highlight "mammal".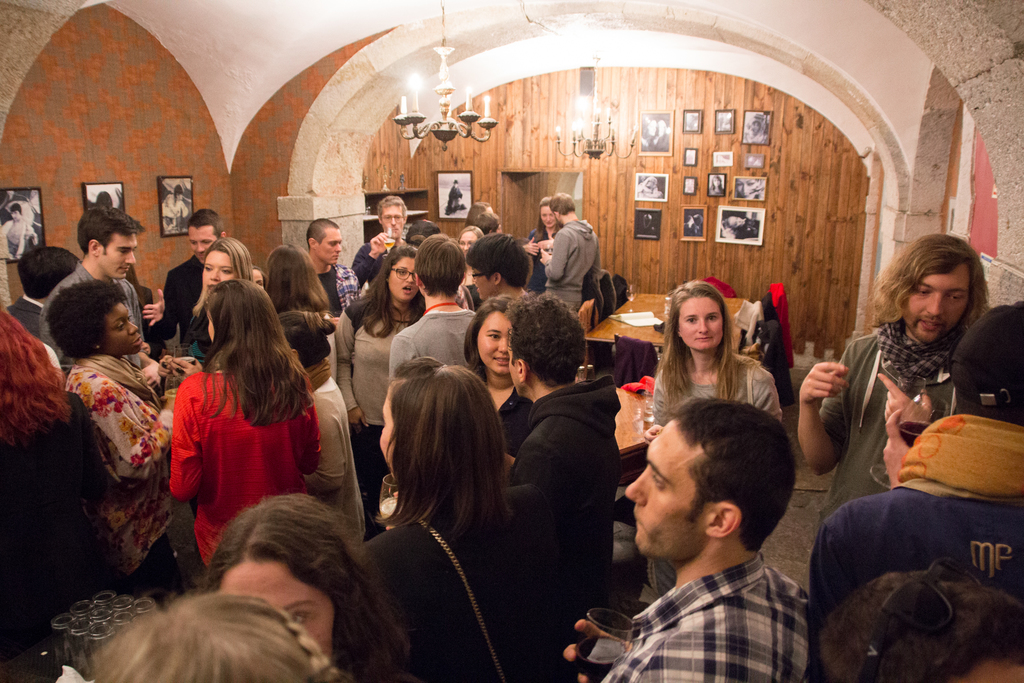
Highlighted region: 642 274 785 431.
